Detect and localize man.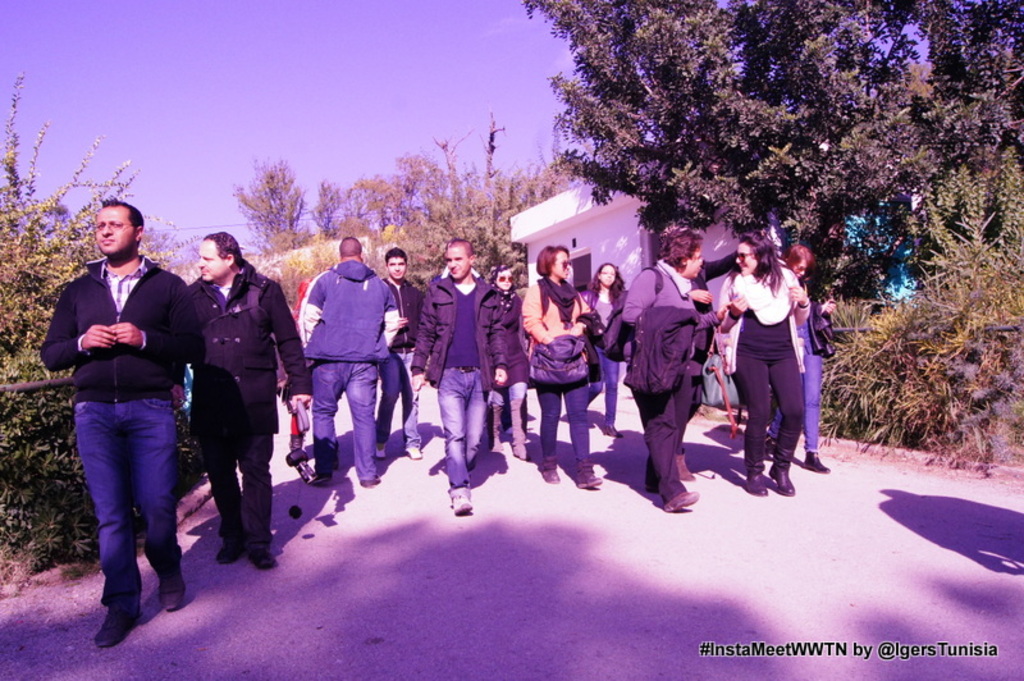
Localized at <bbox>182, 228, 315, 572</bbox>.
